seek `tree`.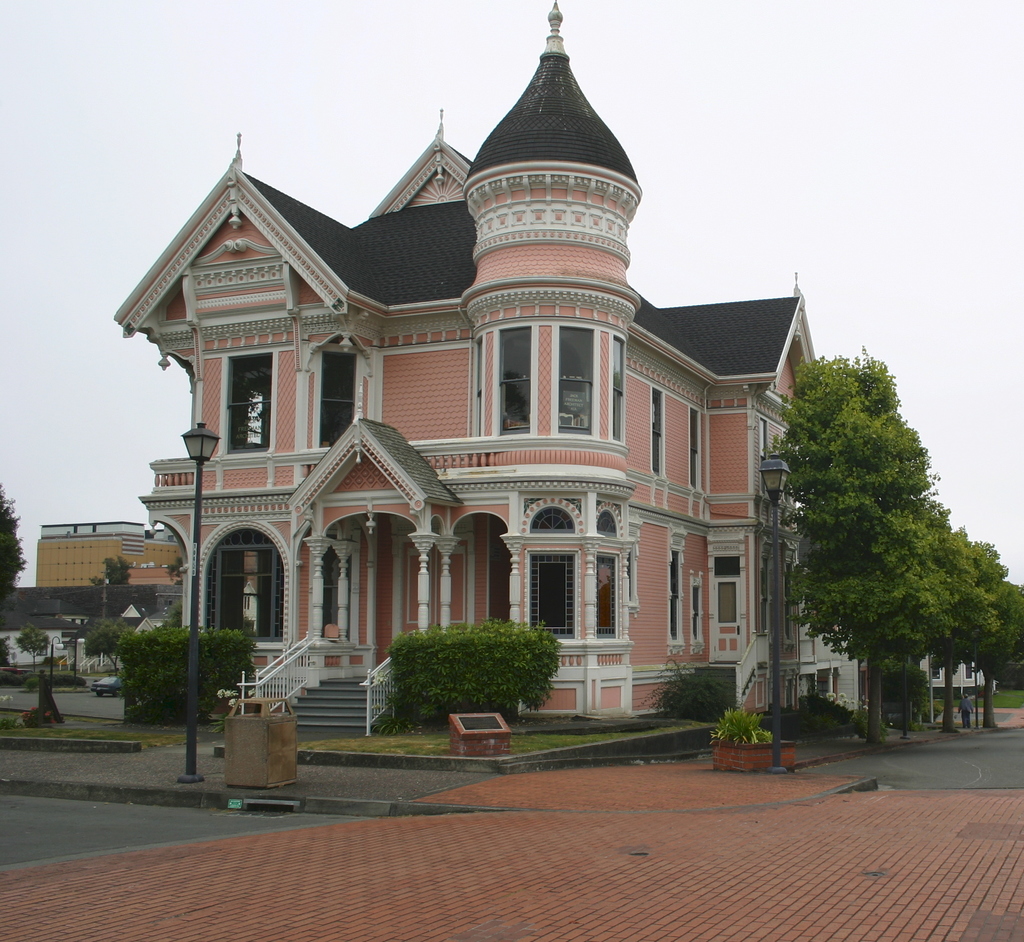
locate(0, 483, 26, 622).
